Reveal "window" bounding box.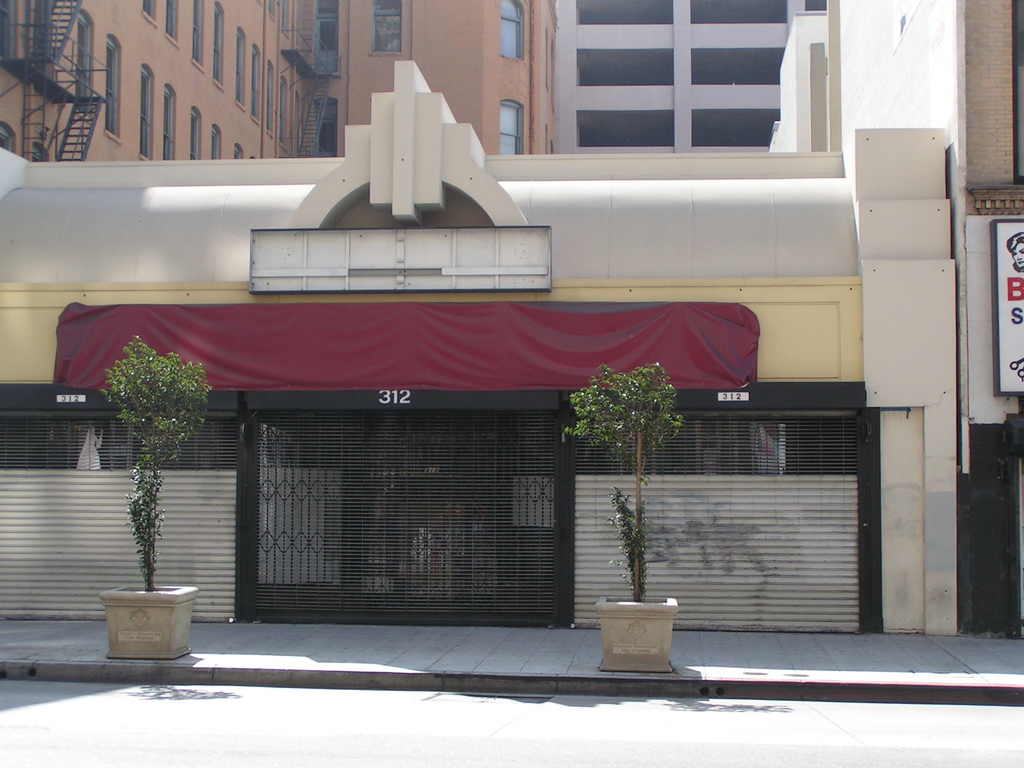
Revealed: bbox=(499, 100, 522, 157).
